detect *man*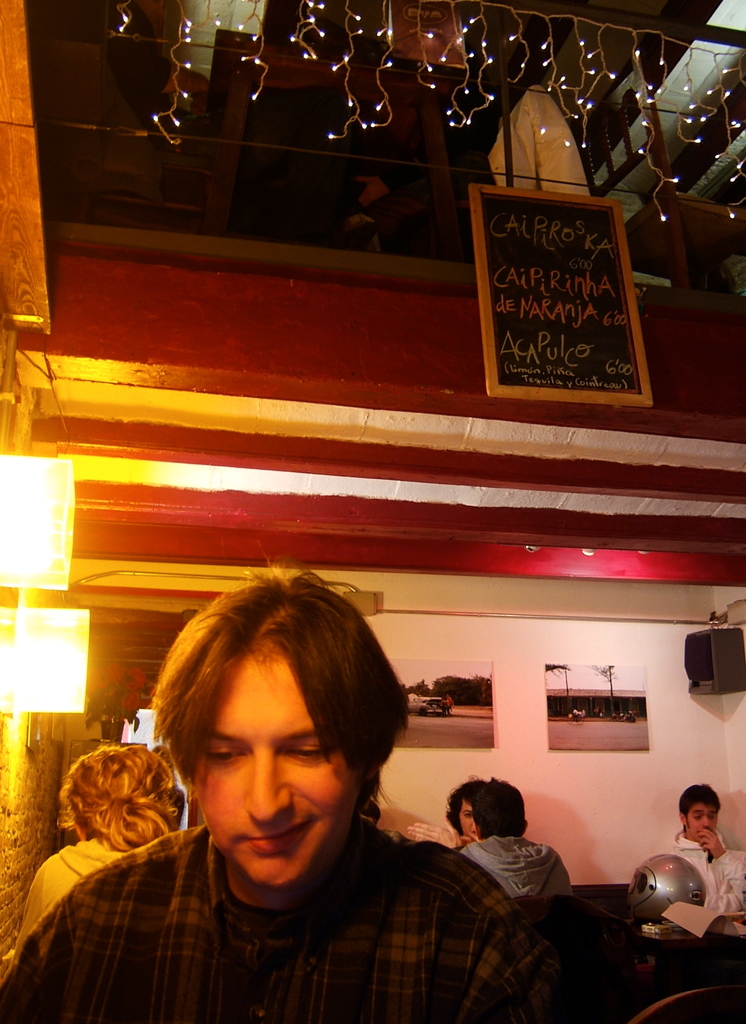
460 777 572 896
